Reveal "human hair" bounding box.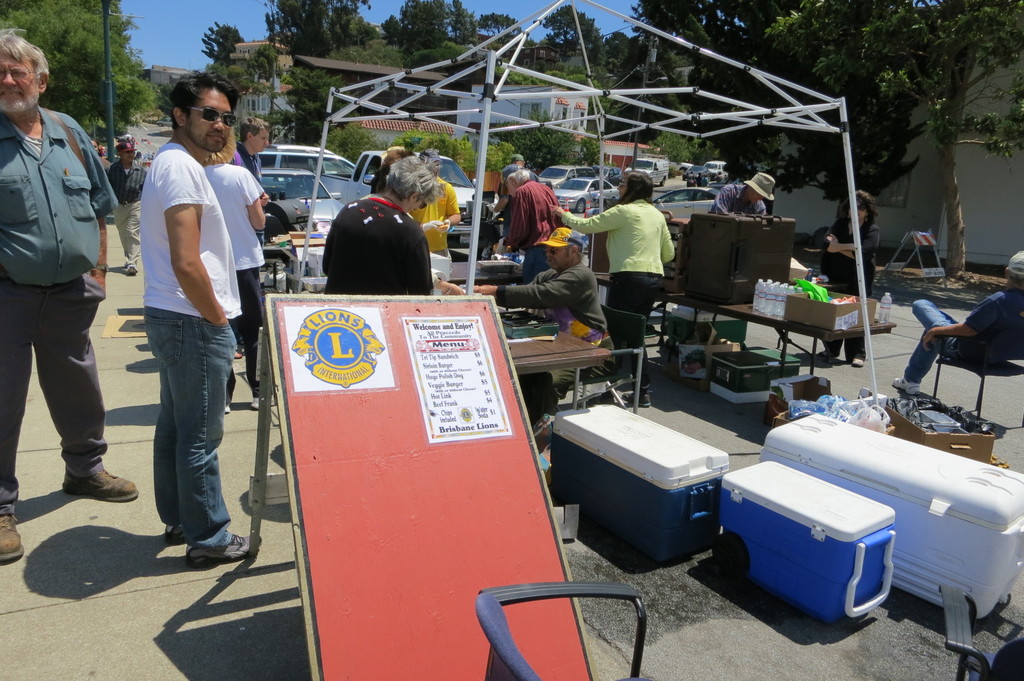
Revealed: box(170, 67, 234, 138).
